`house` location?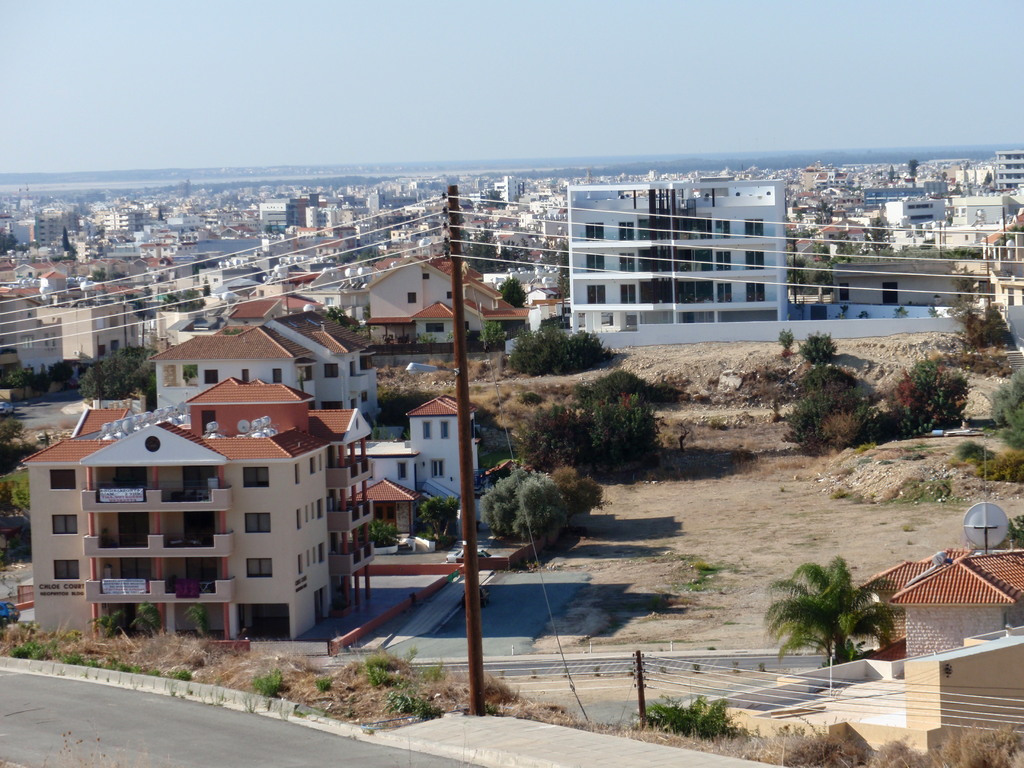
x1=0 y1=286 x2=60 y2=378
